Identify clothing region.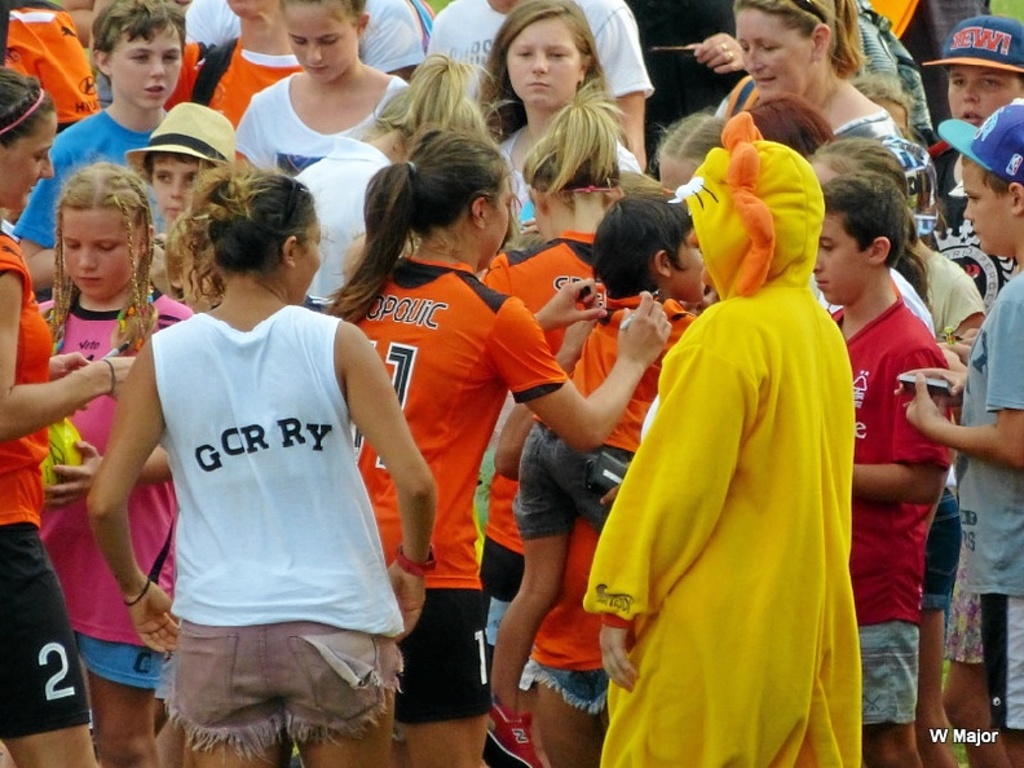
Region: [x1=524, y1=509, x2=618, y2=711].
